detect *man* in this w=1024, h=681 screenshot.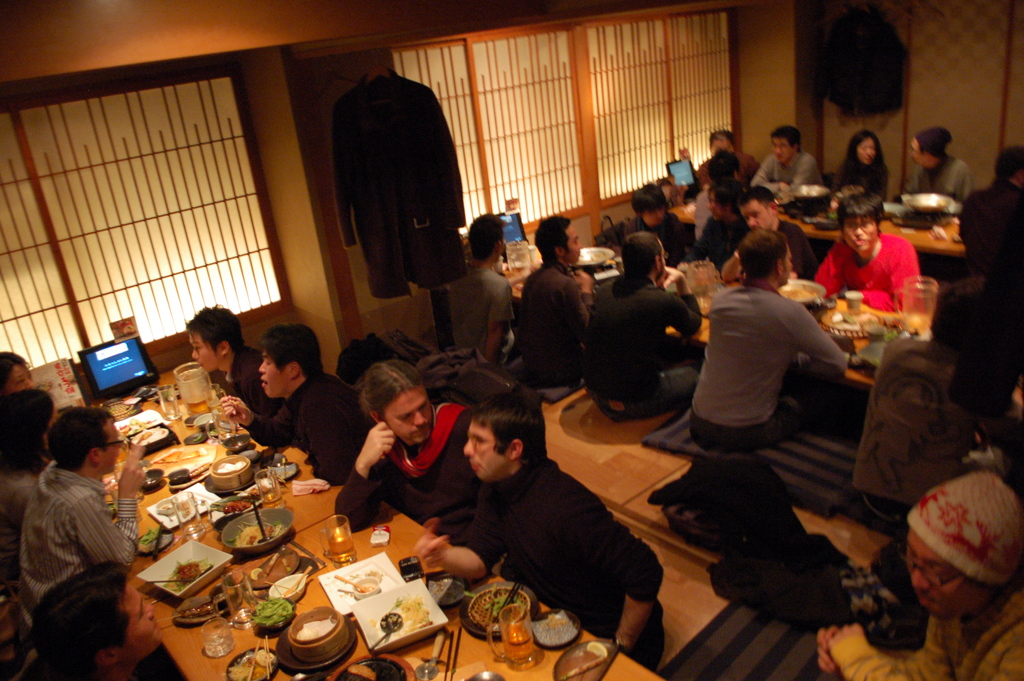
Detection: [x1=180, y1=303, x2=274, y2=423].
